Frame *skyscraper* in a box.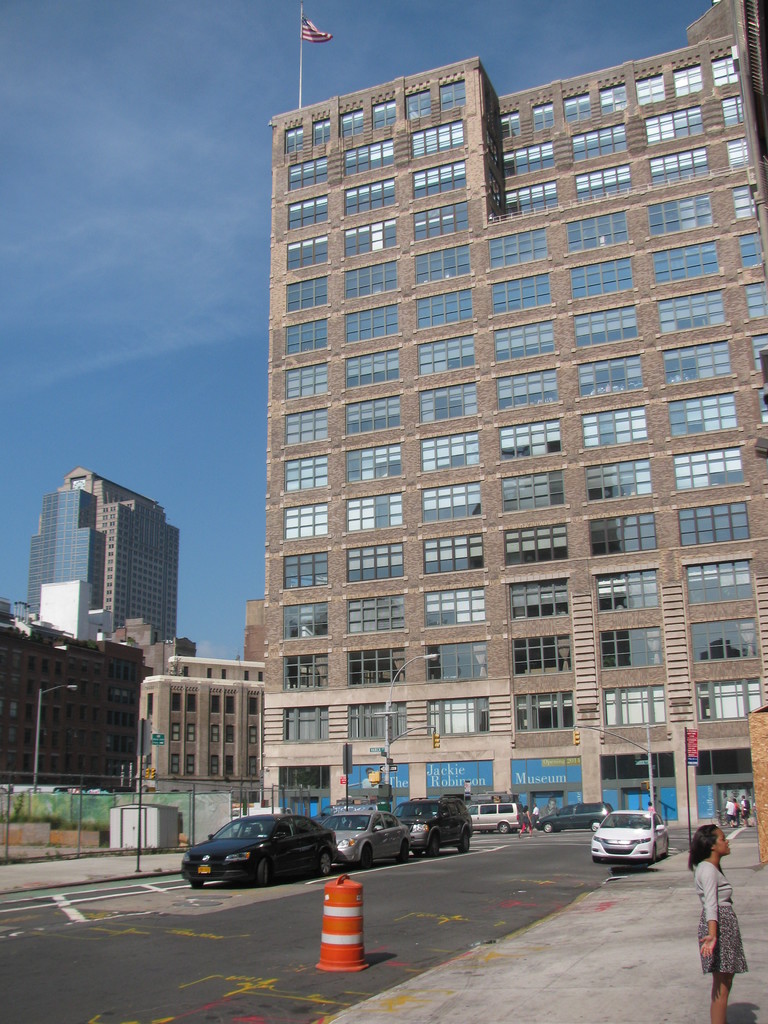
Rect(200, 41, 749, 918).
